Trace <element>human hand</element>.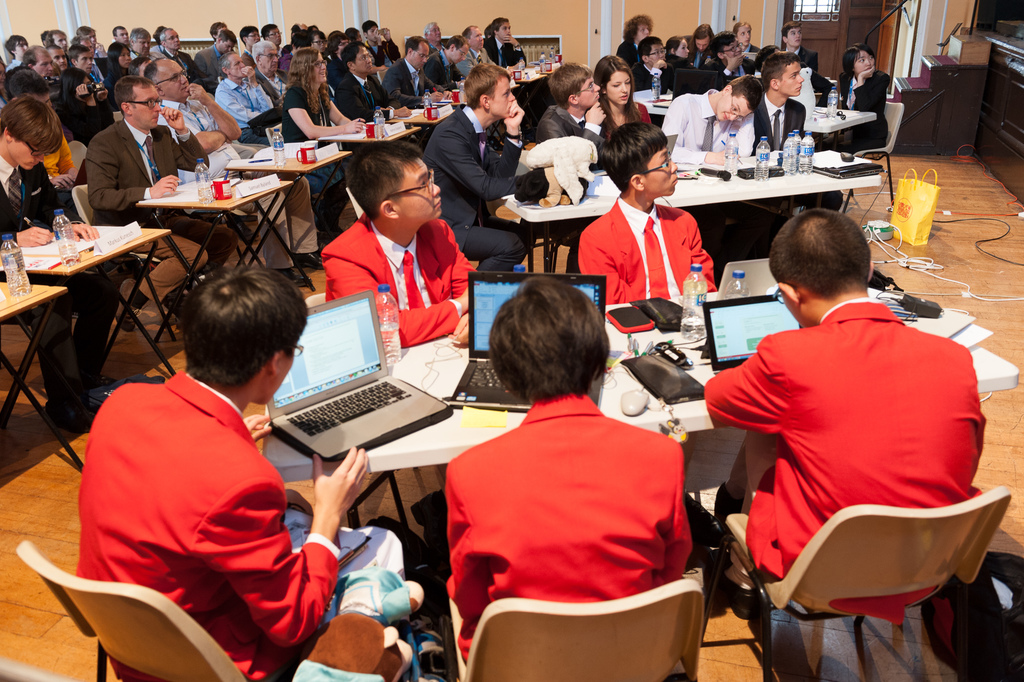
Traced to <region>713, 147, 737, 163</region>.
